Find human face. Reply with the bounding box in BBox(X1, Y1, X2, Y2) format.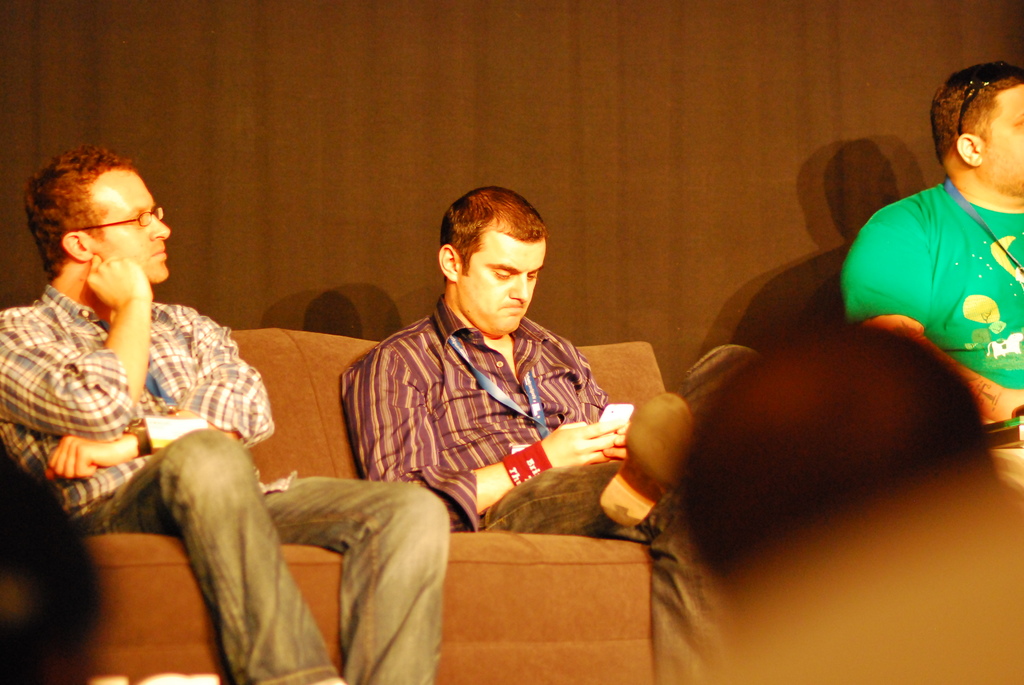
BBox(457, 230, 544, 334).
